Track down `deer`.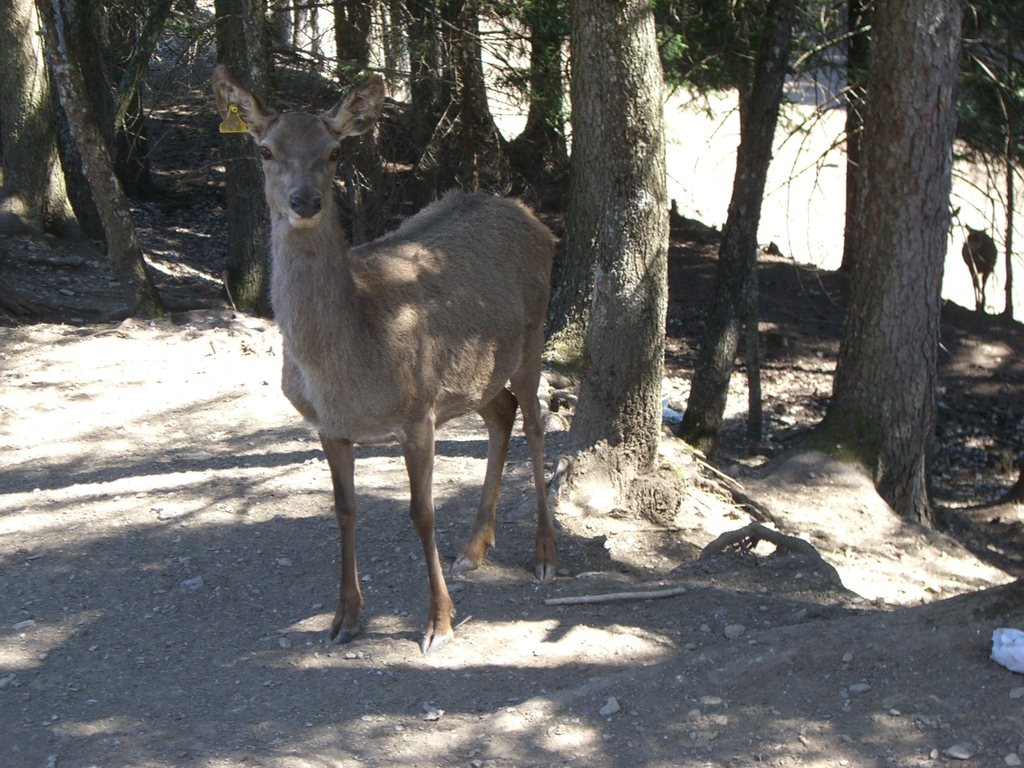
Tracked to crop(963, 224, 999, 314).
